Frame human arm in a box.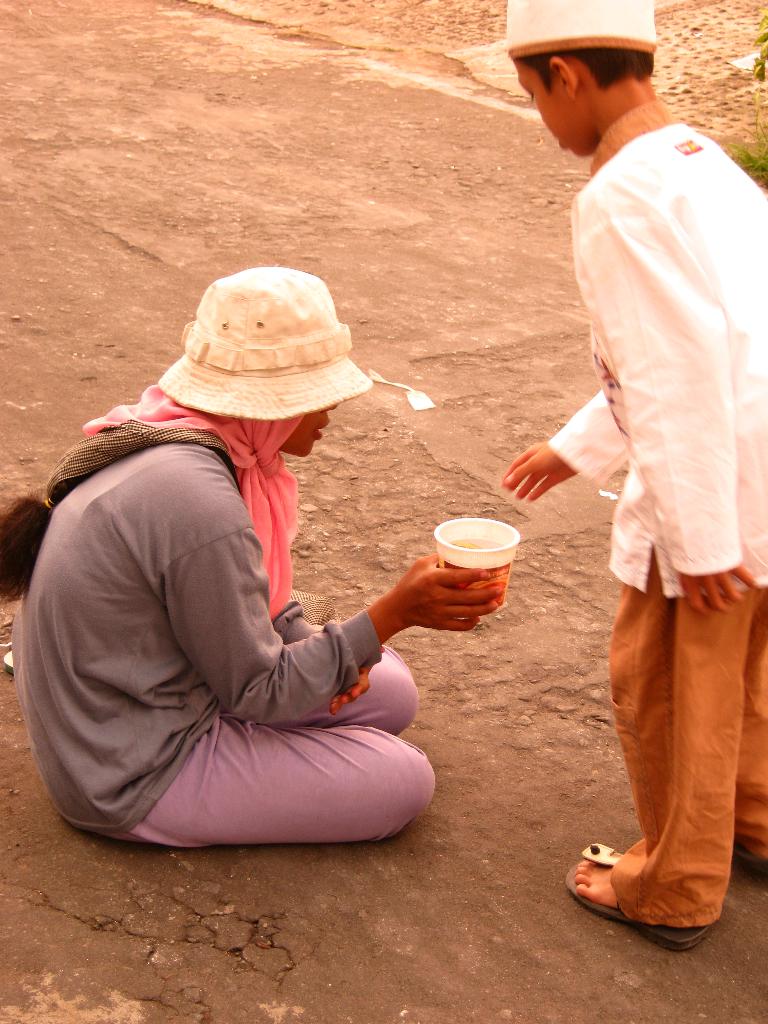
[left=570, top=182, right=730, bottom=621].
